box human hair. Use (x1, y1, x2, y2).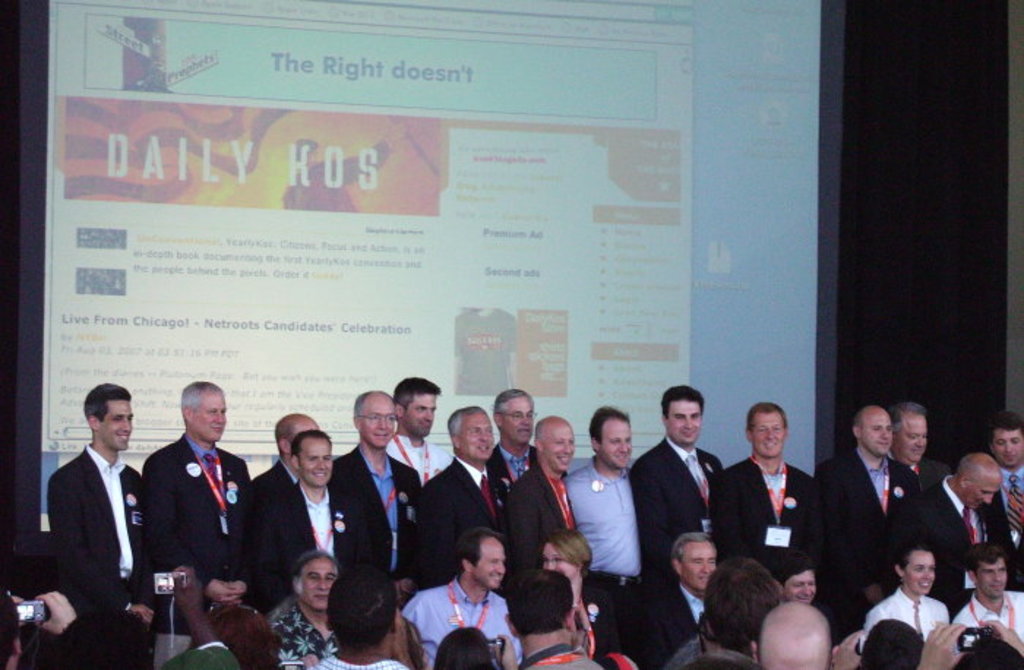
(892, 541, 936, 573).
